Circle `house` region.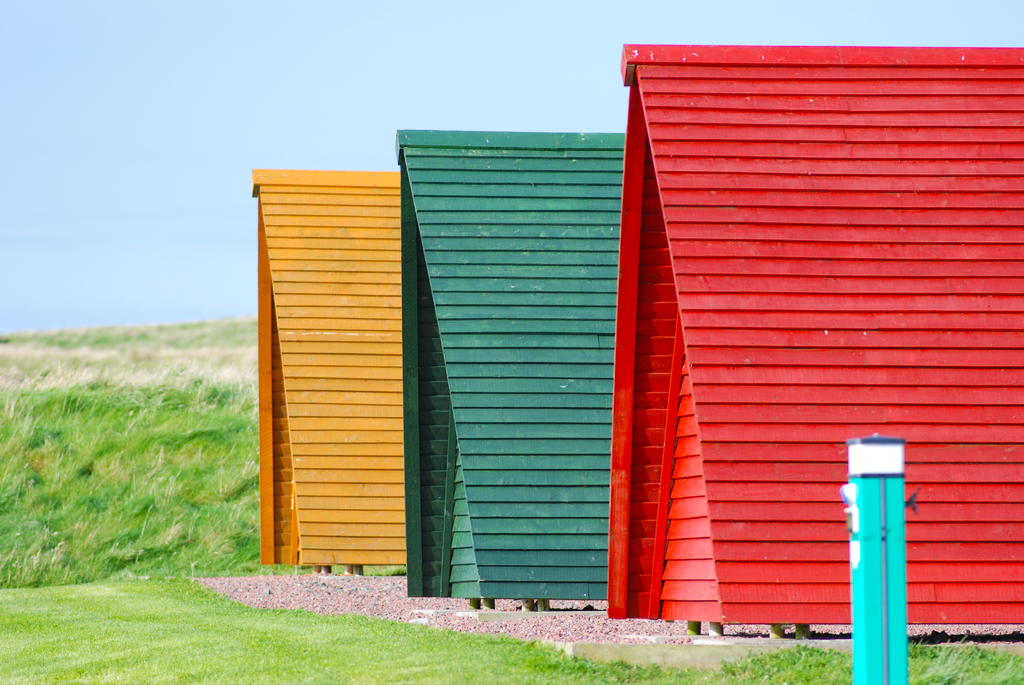
Region: 400, 123, 620, 618.
